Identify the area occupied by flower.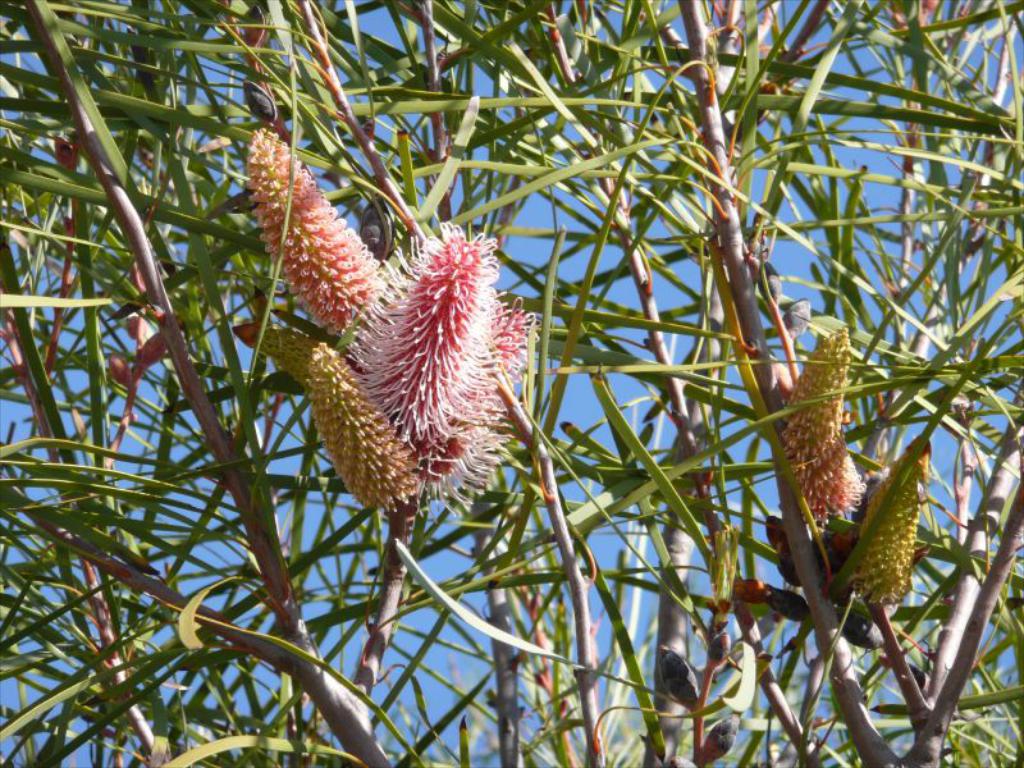
Area: [232,319,428,511].
